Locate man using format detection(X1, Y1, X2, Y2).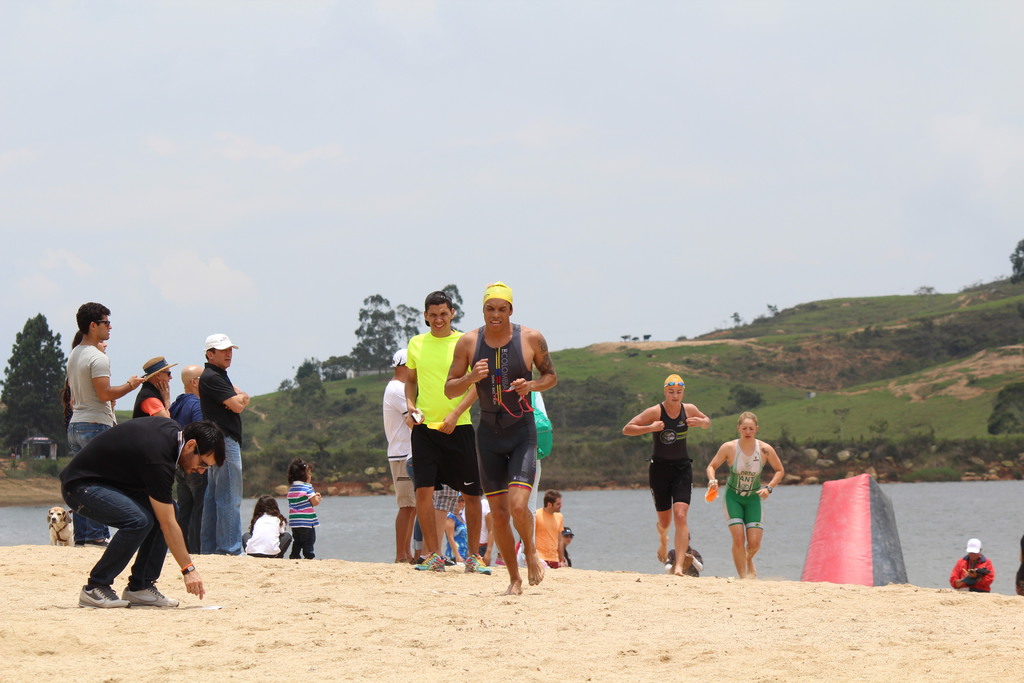
detection(64, 299, 144, 545).
